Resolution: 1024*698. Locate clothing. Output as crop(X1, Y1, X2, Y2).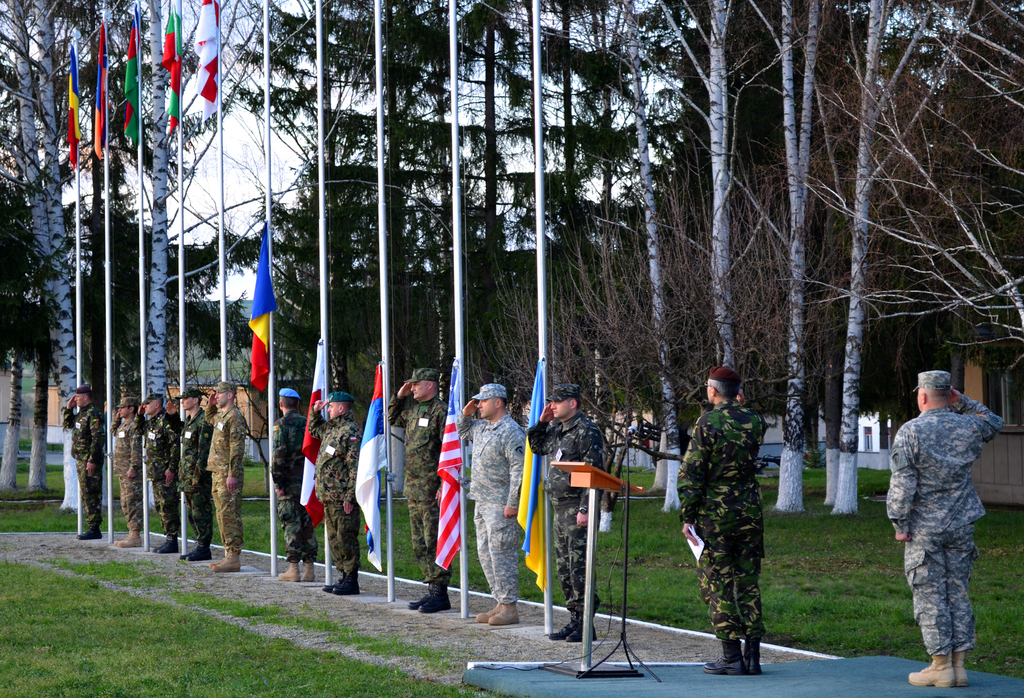
crop(173, 404, 217, 546).
